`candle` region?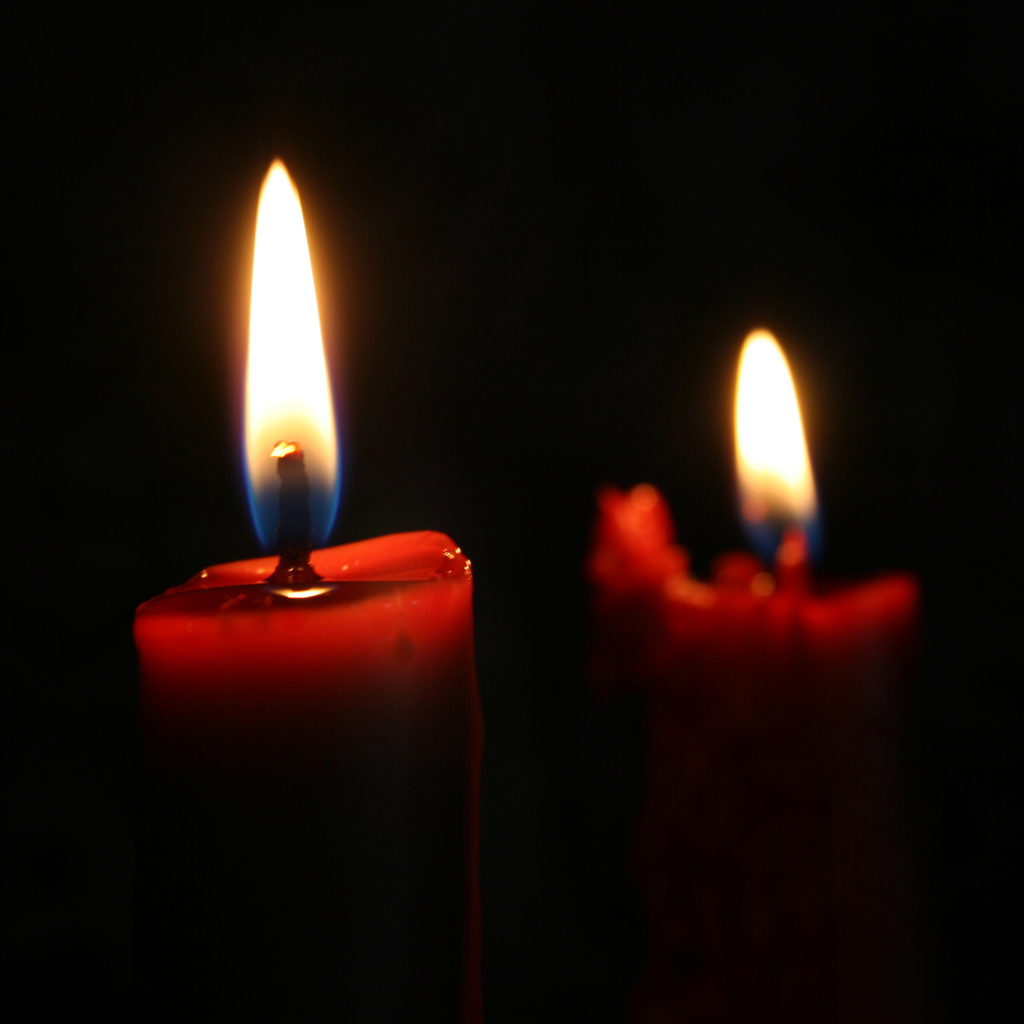
bbox=[589, 321, 923, 963]
